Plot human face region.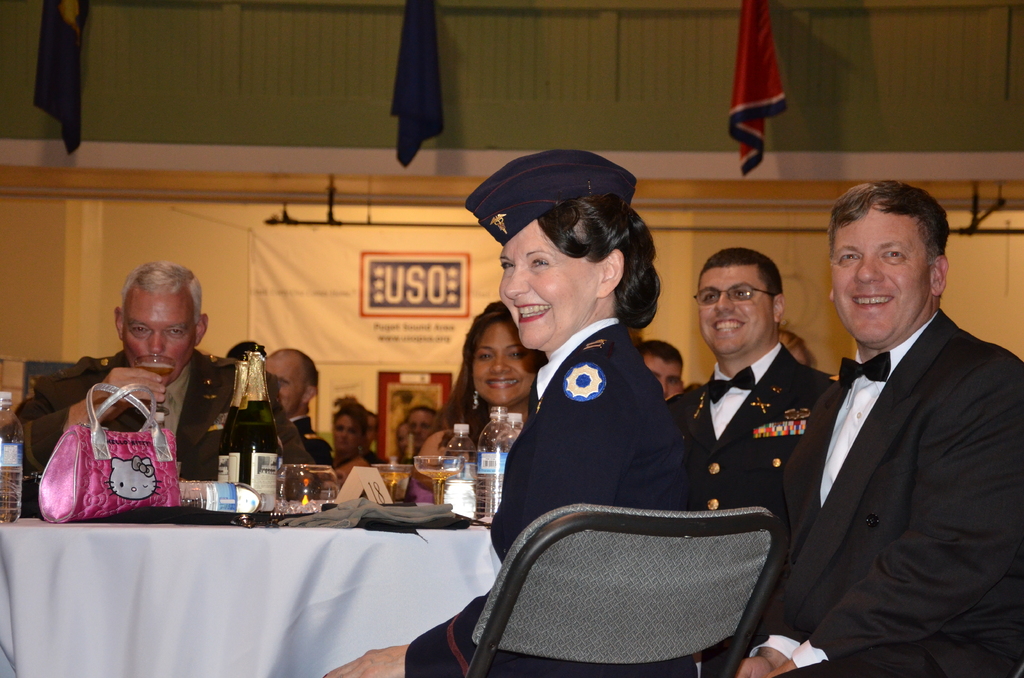
Plotted at [269,352,307,424].
